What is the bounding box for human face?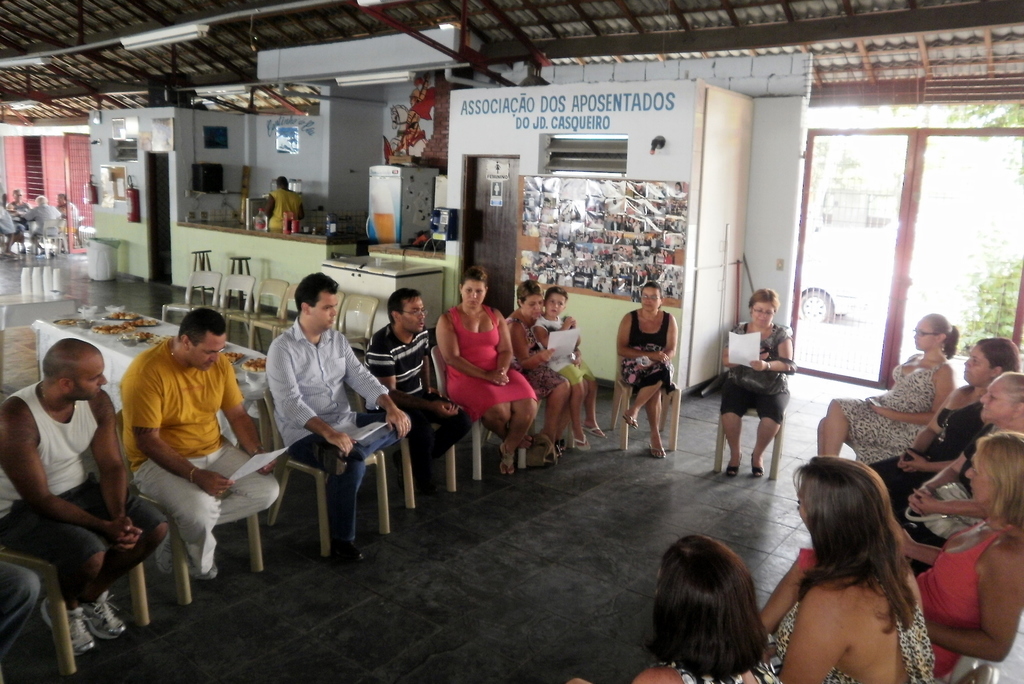
pyautogui.locateOnScreen(544, 294, 561, 317).
